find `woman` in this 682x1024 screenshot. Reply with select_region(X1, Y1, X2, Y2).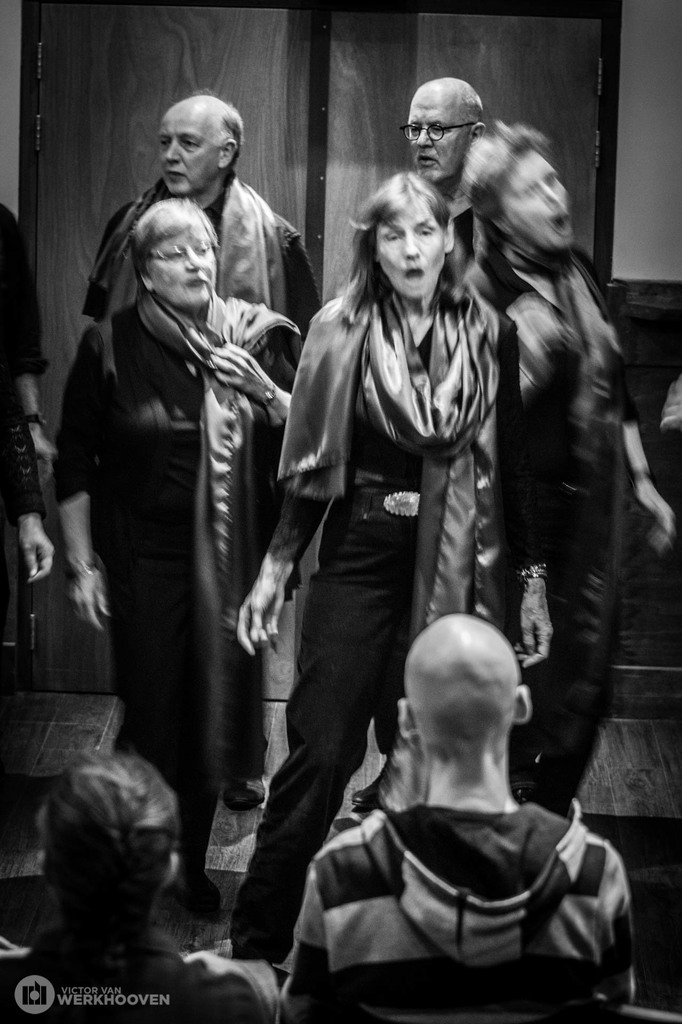
select_region(44, 204, 305, 918).
